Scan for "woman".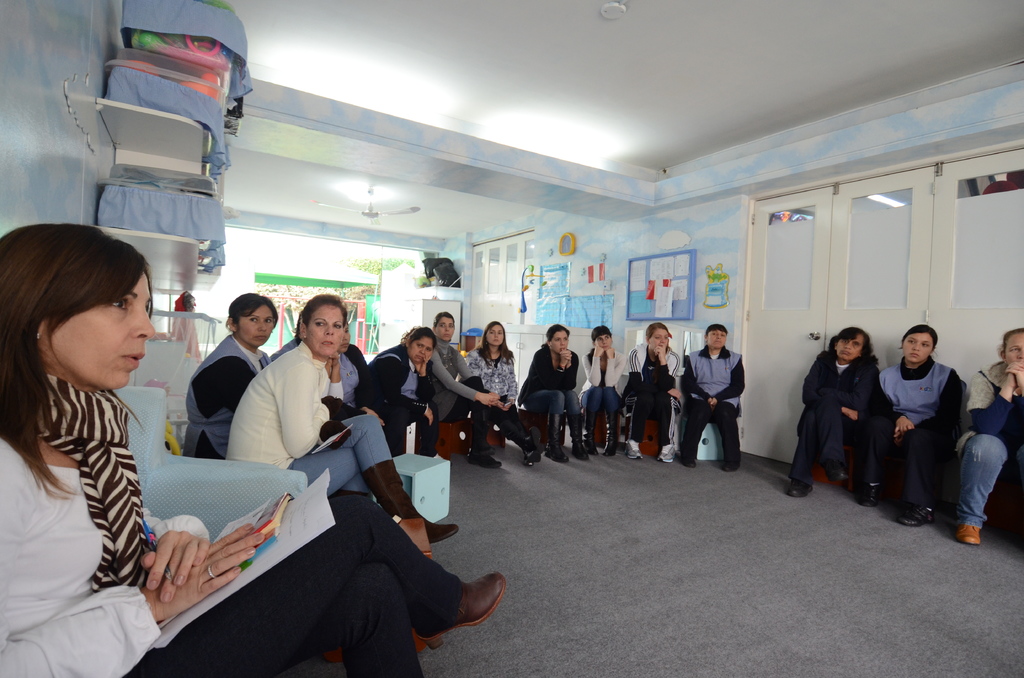
Scan result: <box>466,320,545,467</box>.
